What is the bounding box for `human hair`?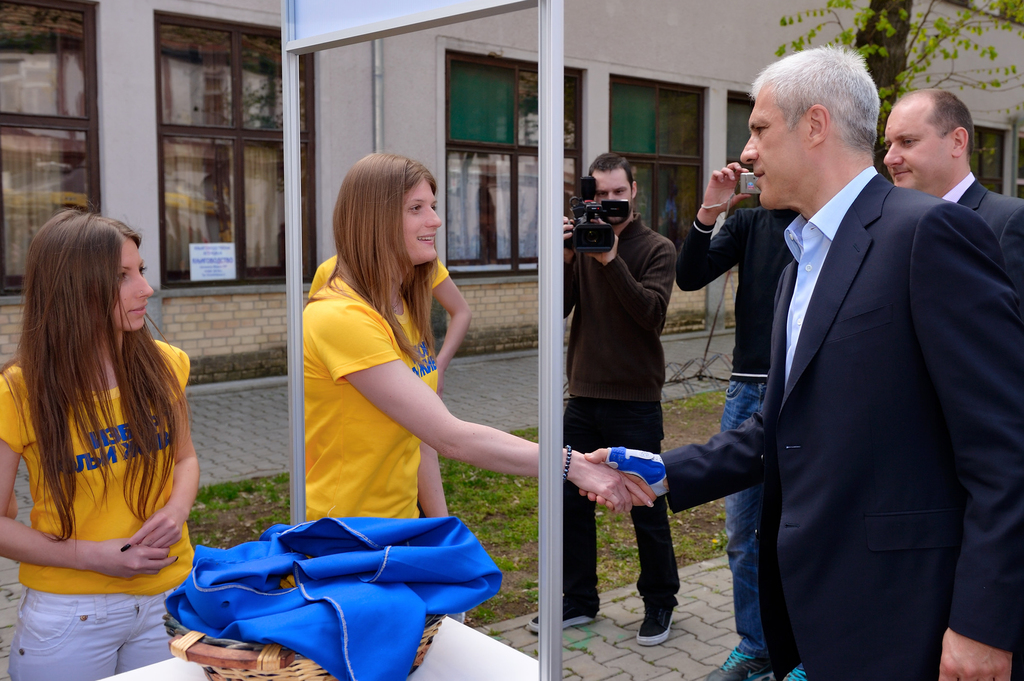
[x1=26, y1=204, x2=189, y2=541].
